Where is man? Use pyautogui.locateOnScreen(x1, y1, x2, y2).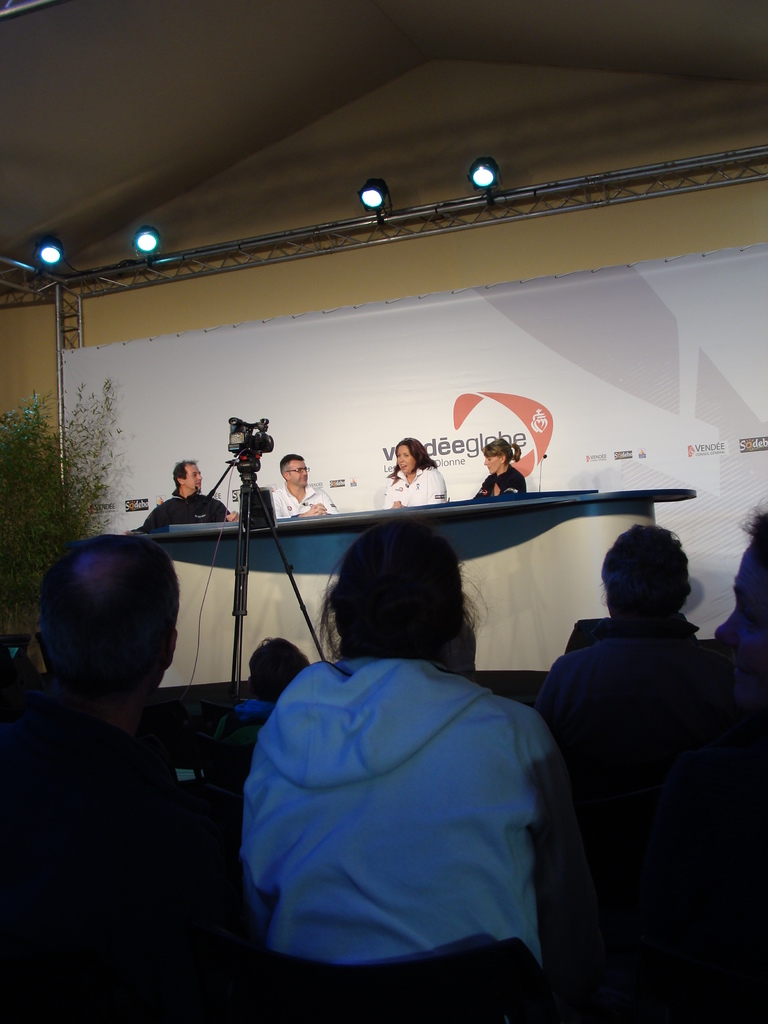
pyautogui.locateOnScreen(271, 454, 338, 516).
